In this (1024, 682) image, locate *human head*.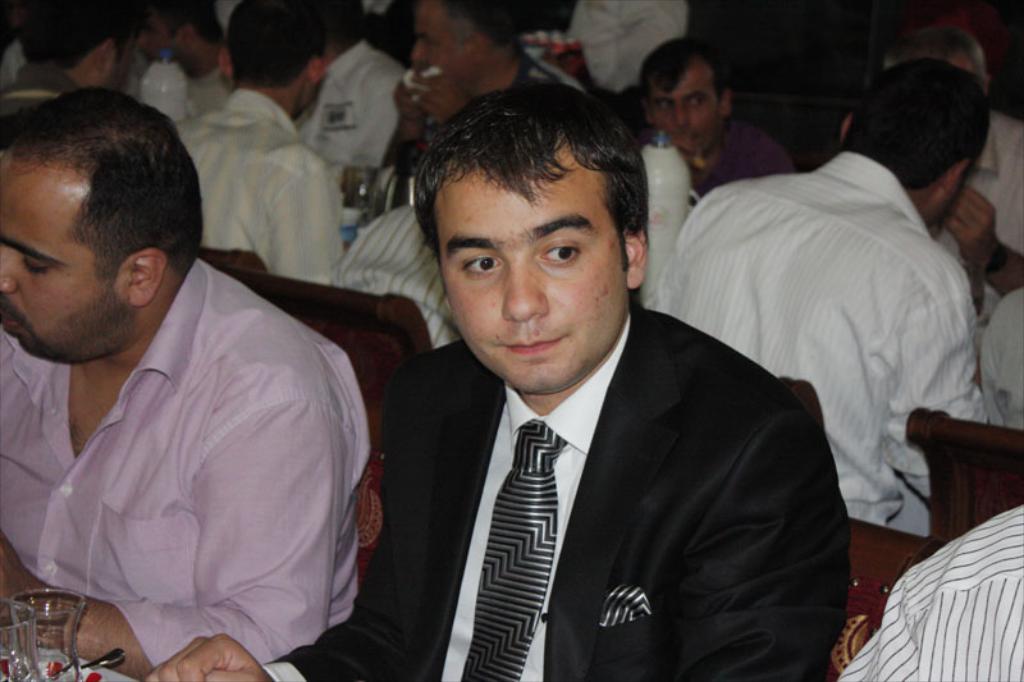
Bounding box: 216,0,333,125.
